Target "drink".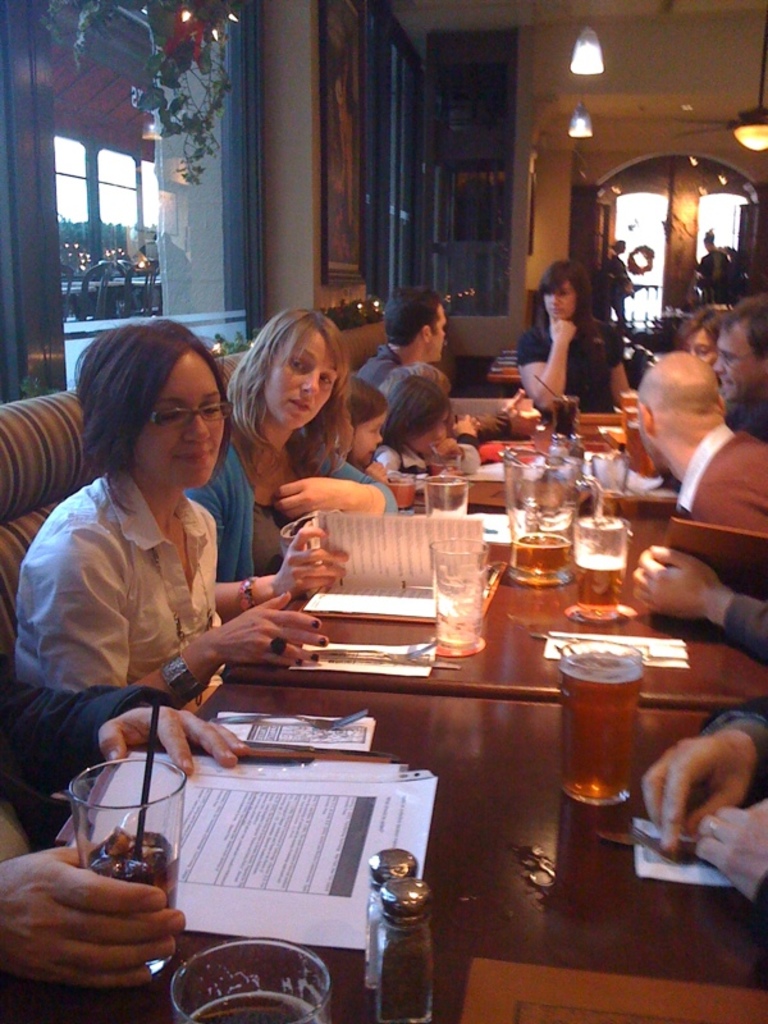
Target region: l=550, t=399, r=577, b=438.
